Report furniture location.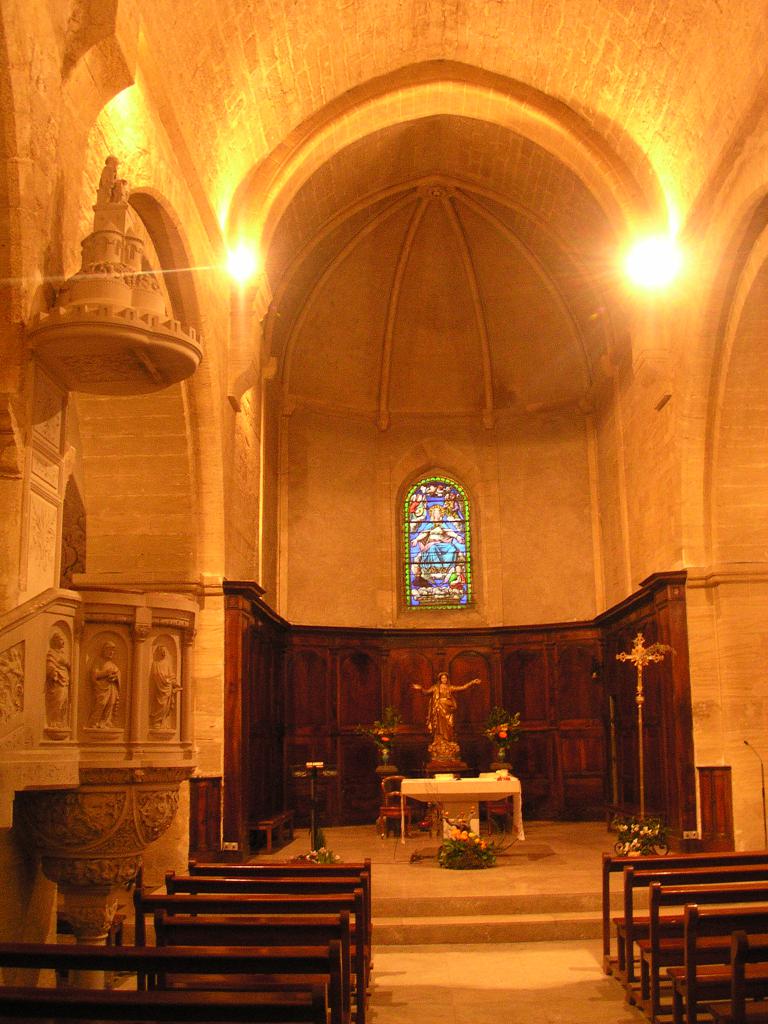
Report: (x1=289, y1=764, x2=338, y2=853).
